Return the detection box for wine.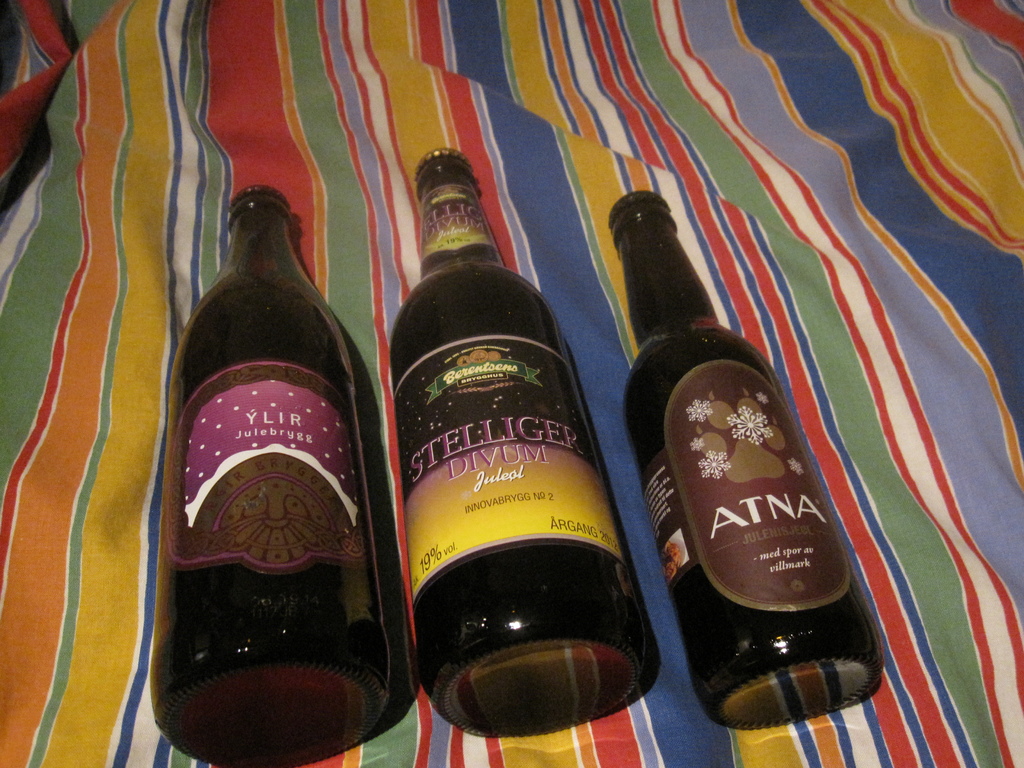
[x1=154, y1=183, x2=418, y2=767].
